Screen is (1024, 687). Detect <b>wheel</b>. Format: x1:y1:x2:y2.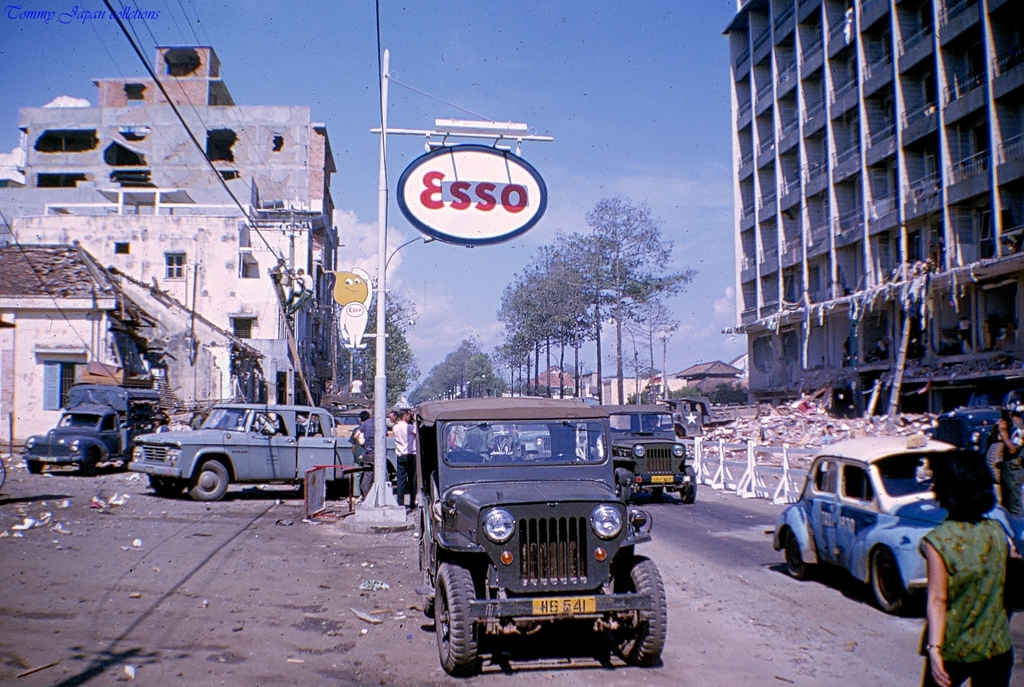
613:468:629:504.
